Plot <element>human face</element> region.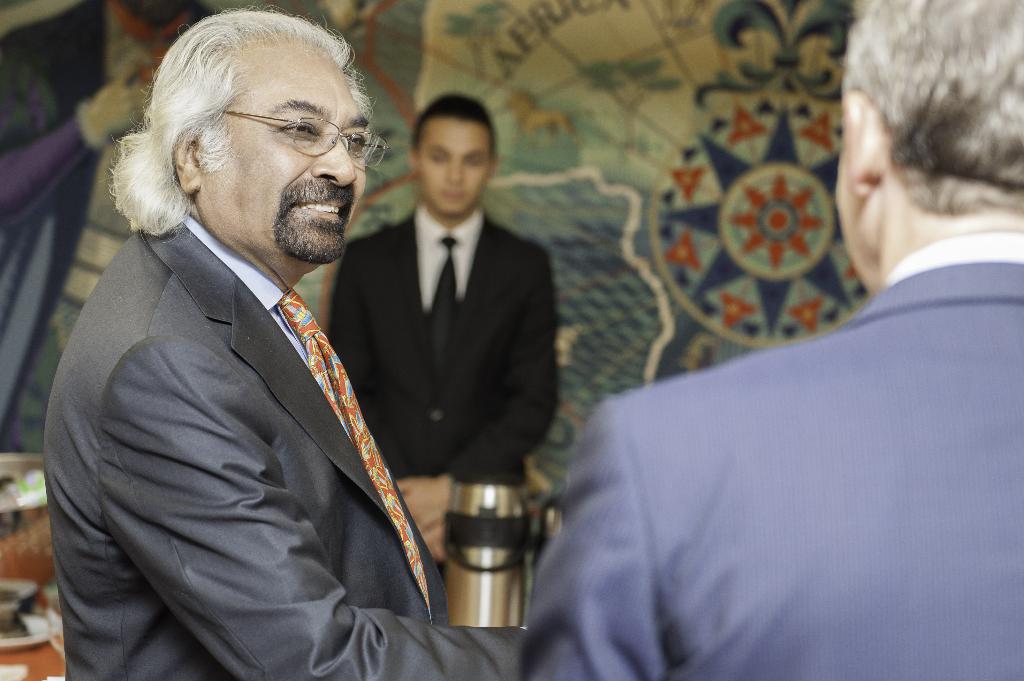
Plotted at box(417, 117, 490, 215).
